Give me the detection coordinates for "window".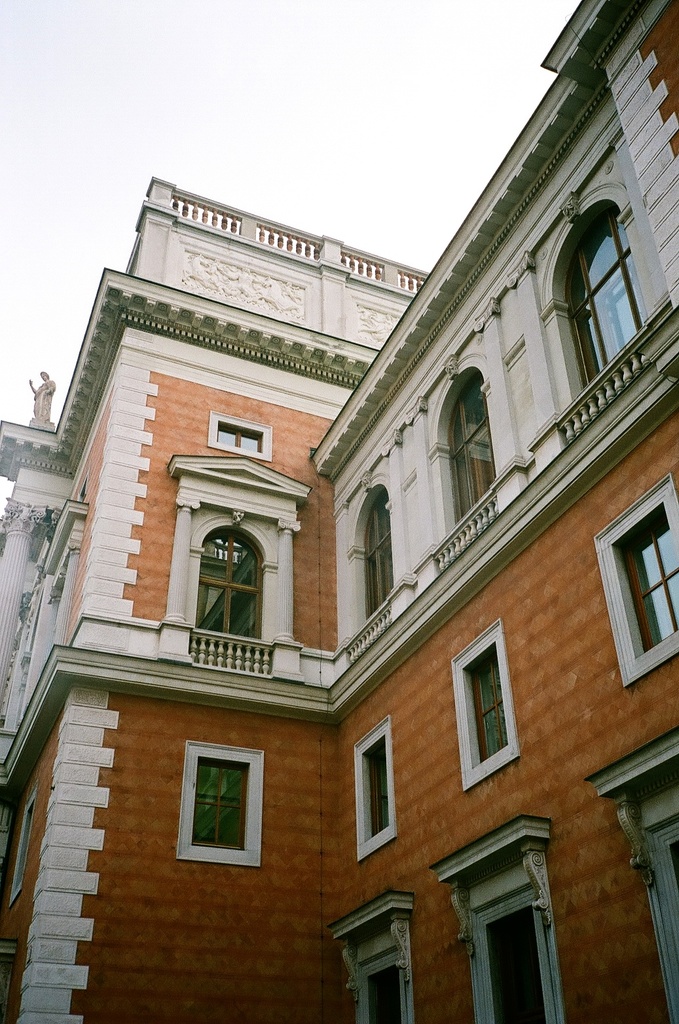
(left=357, top=493, right=395, bottom=627).
